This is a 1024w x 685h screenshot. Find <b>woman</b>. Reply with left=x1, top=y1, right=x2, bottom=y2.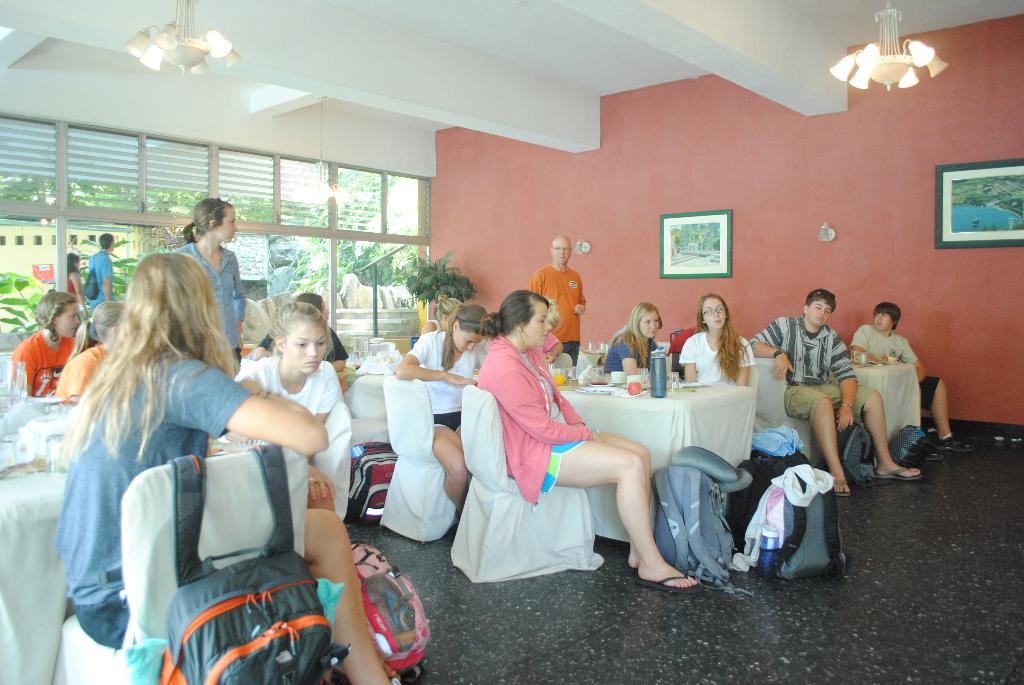
left=170, top=200, right=251, bottom=381.
